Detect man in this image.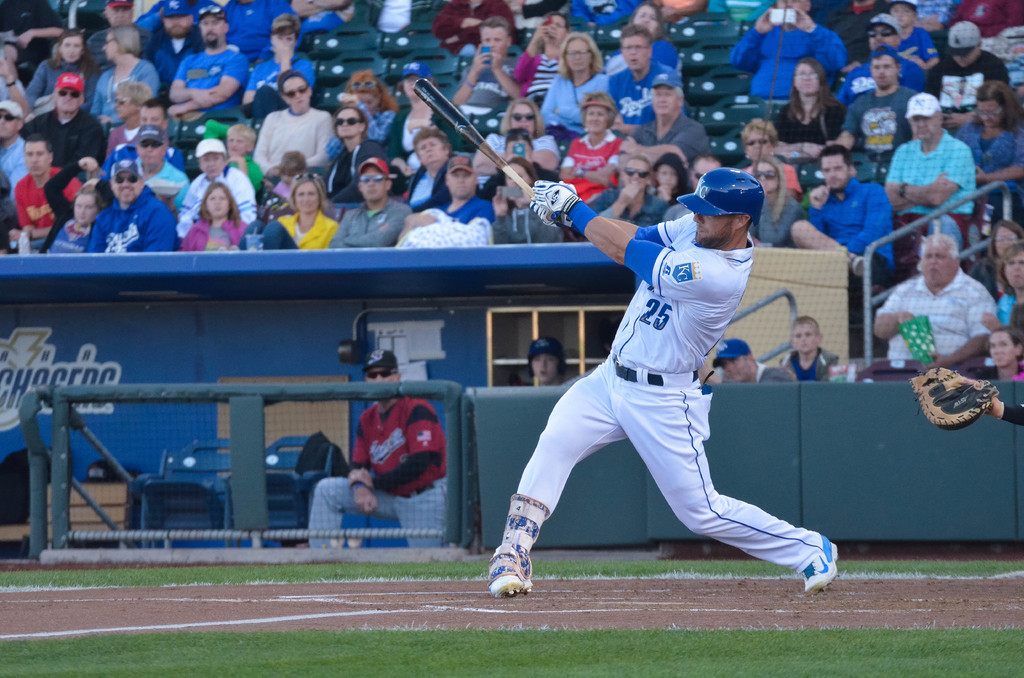
Detection: BBox(635, 71, 709, 161).
